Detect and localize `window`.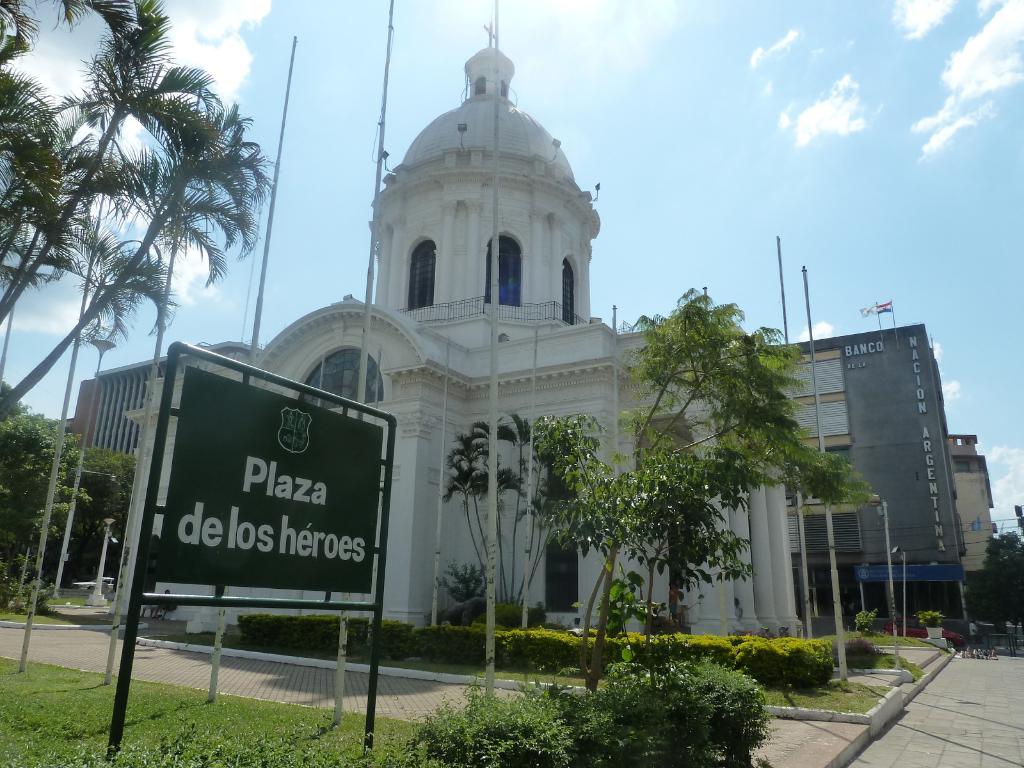
Localized at crop(406, 239, 435, 311).
